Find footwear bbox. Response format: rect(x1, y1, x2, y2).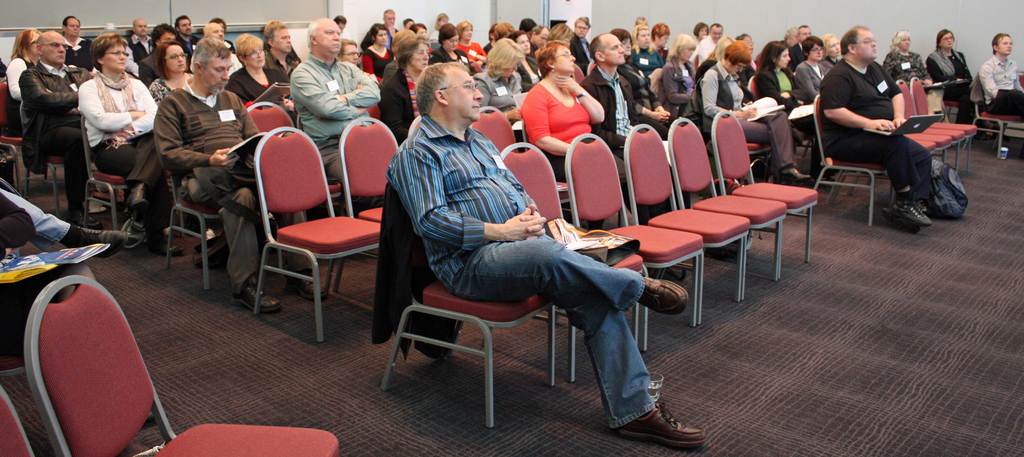
rect(620, 399, 707, 449).
